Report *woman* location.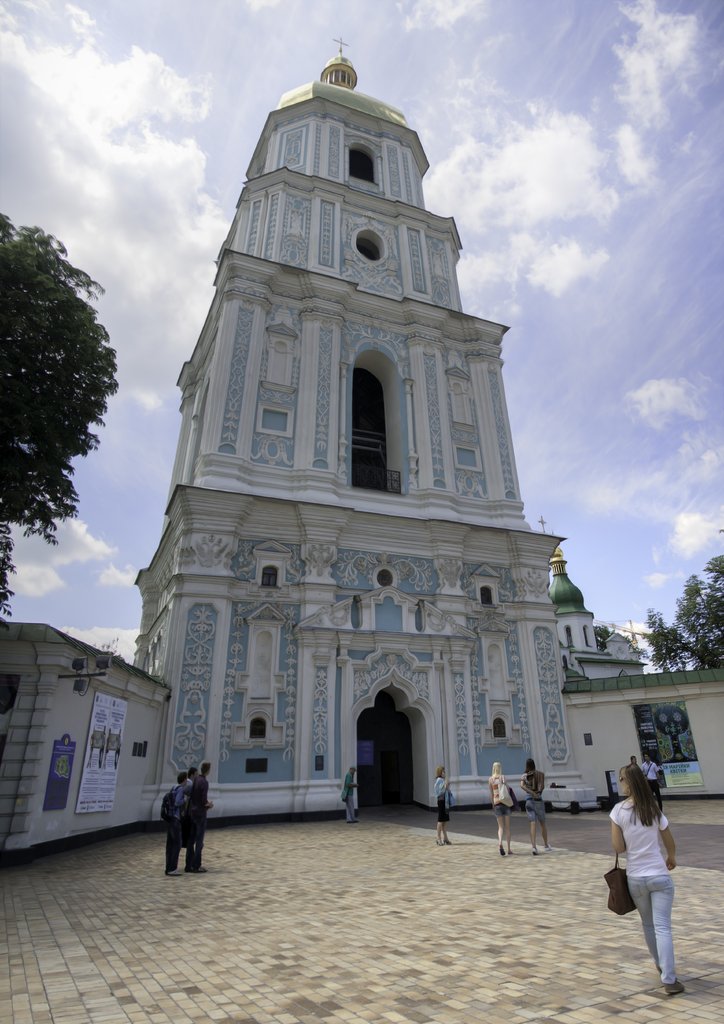
Report: select_region(435, 765, 455, 846).
